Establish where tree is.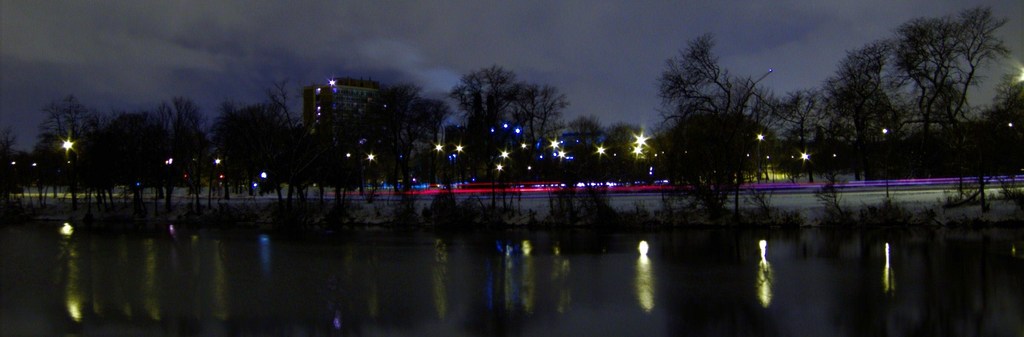
Established at crop(883, 3, 1012, 140).
